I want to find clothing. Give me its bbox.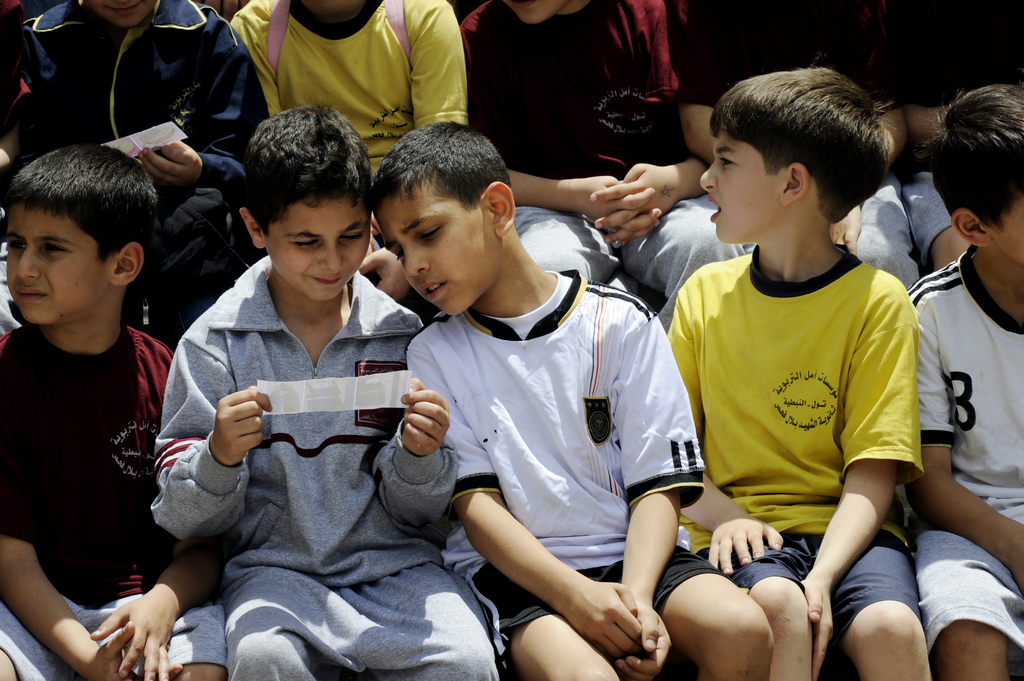
<region>147, 252, 504, 680</region>.
